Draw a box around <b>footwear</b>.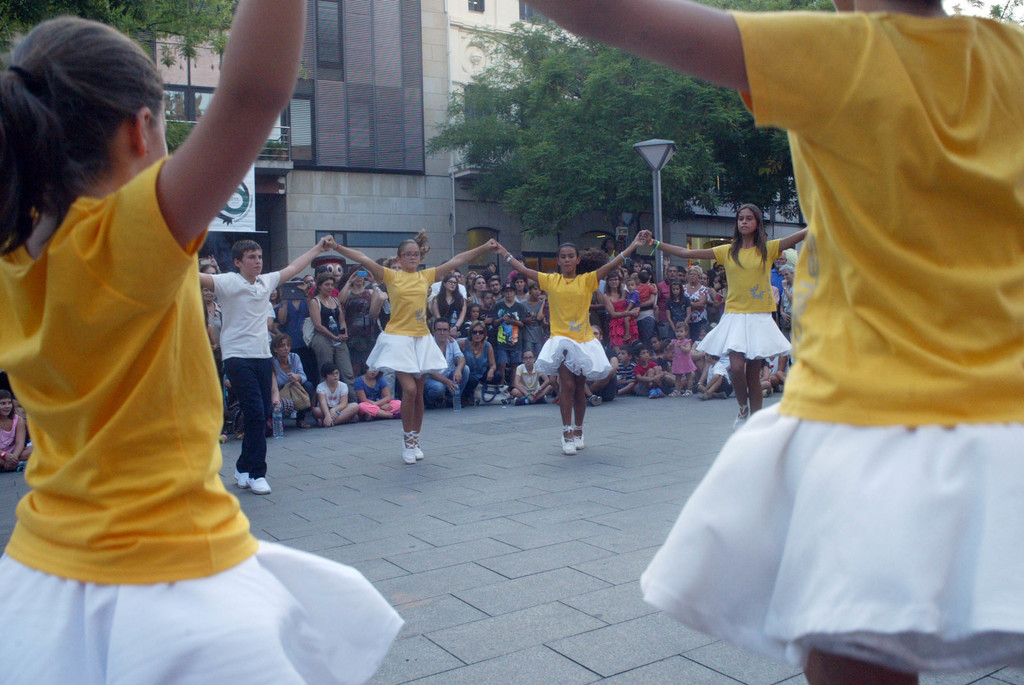
x1=574, y1=424, x2=585, y2=450.
